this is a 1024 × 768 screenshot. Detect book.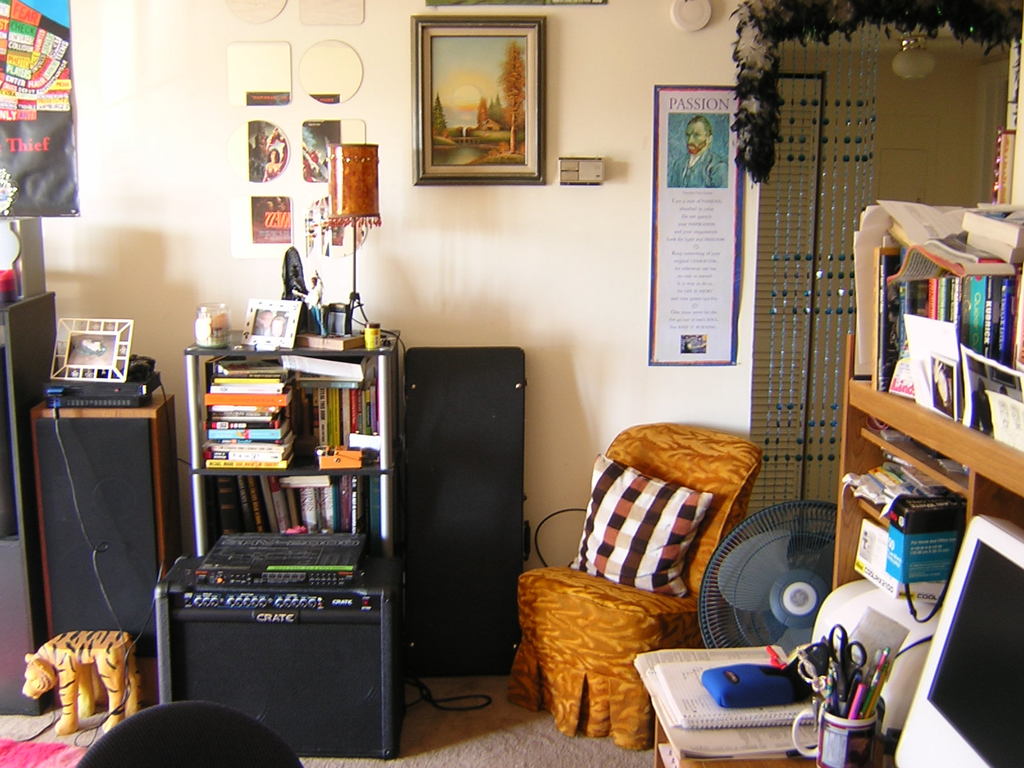
rect(277, 346, 371, 381).
